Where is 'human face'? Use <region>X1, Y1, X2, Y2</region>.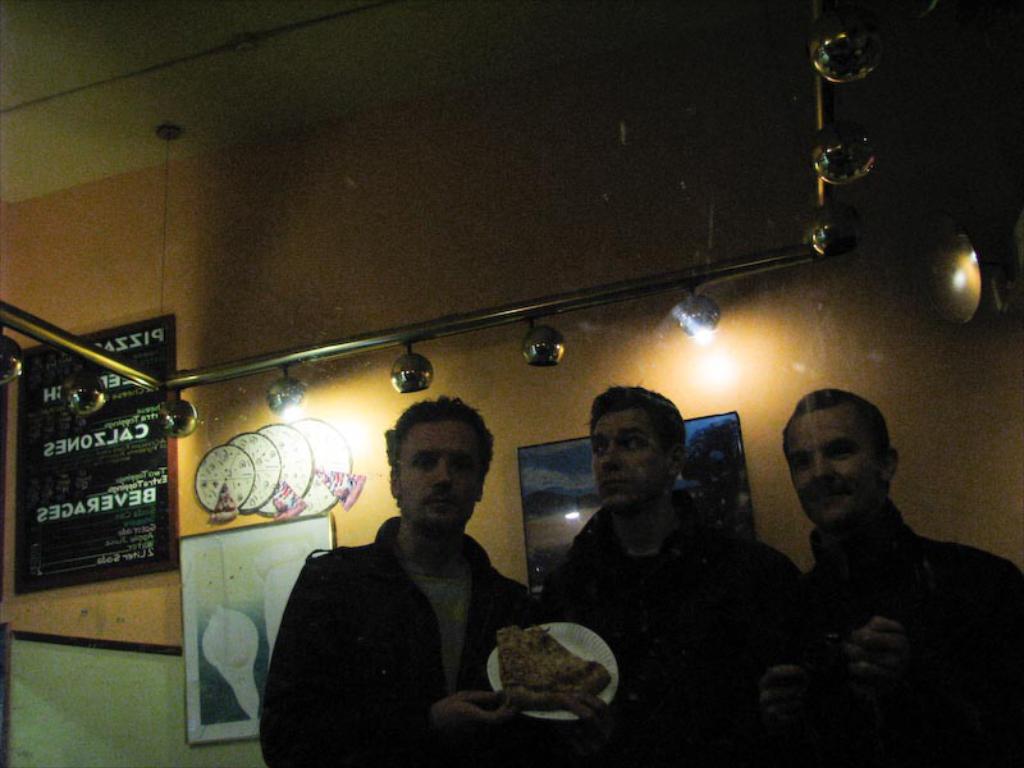
<region>588, 408, 668, 507</region>.
